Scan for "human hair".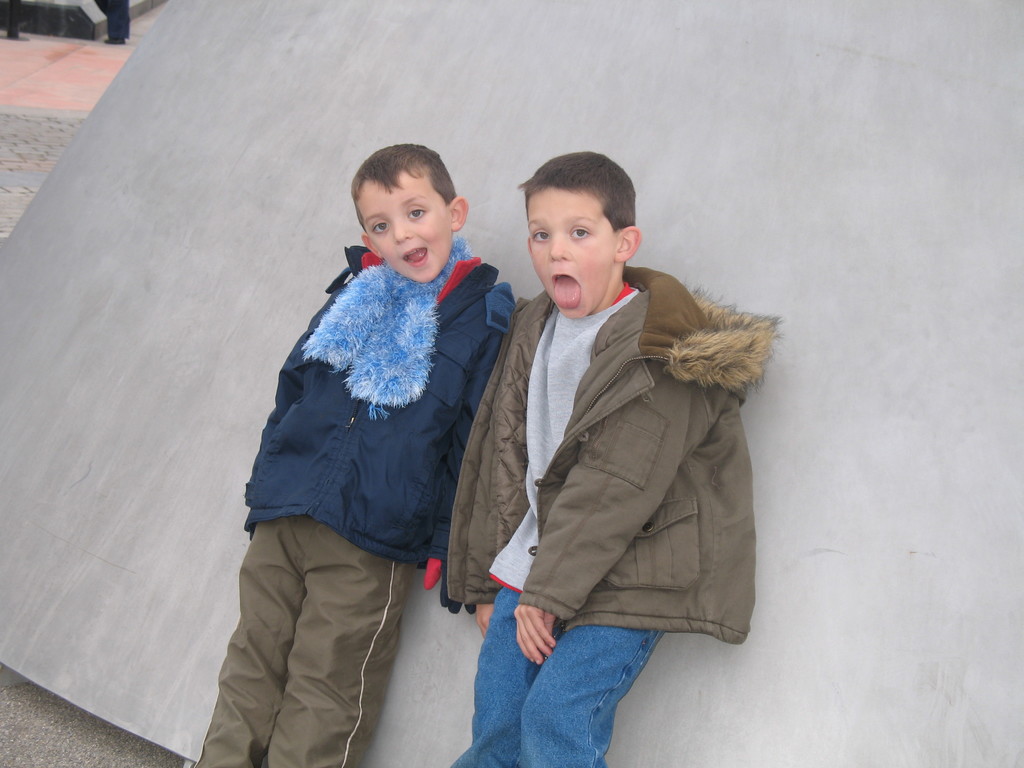
Scan result: (x1=525, y1=149, x2=636, y2=228).
